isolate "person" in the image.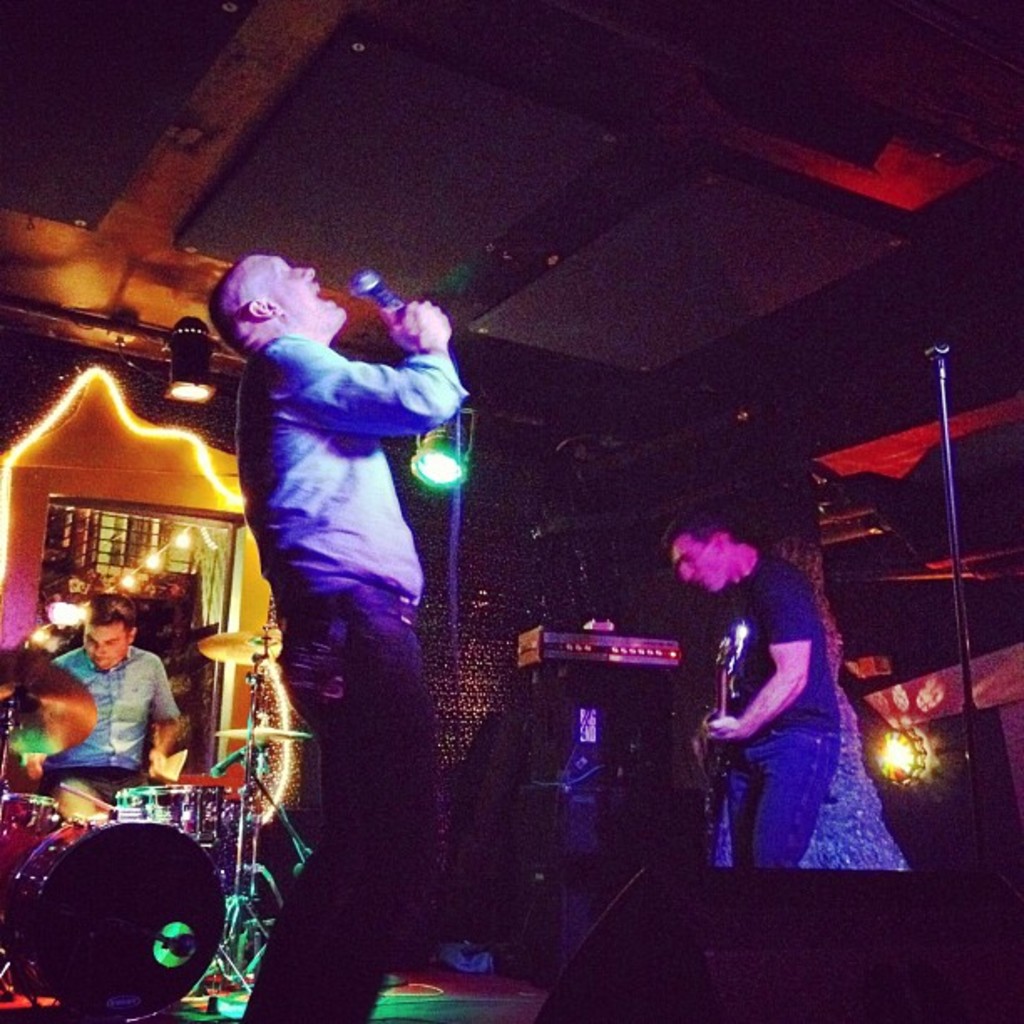
Isolated region: Rect(204, 248, 474, 1022).
